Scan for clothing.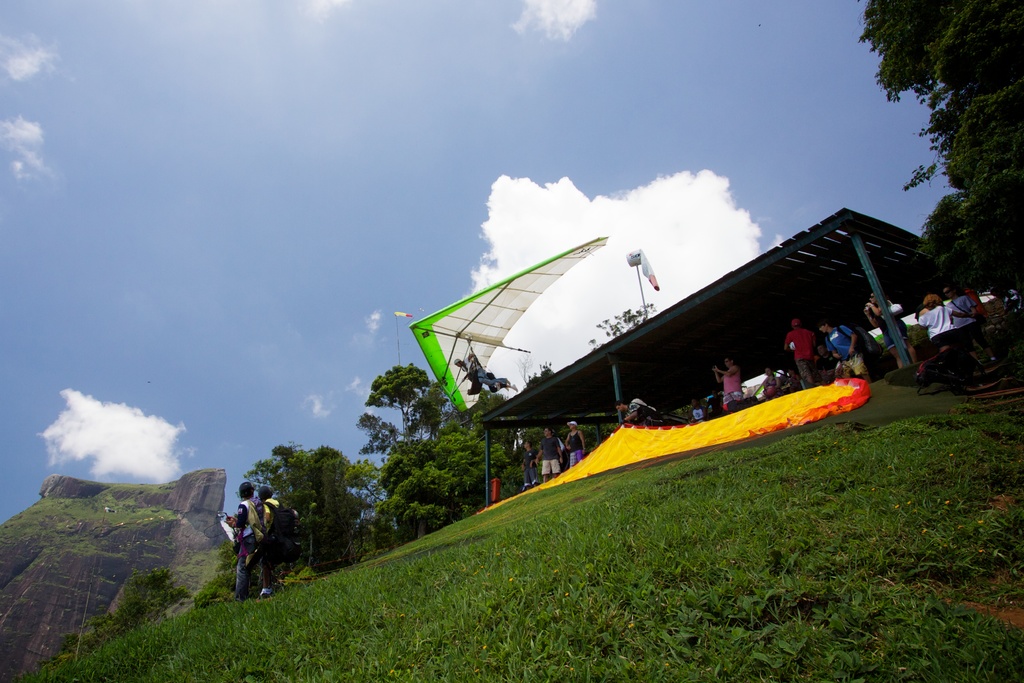
Scan result: 241:500:260:596.
